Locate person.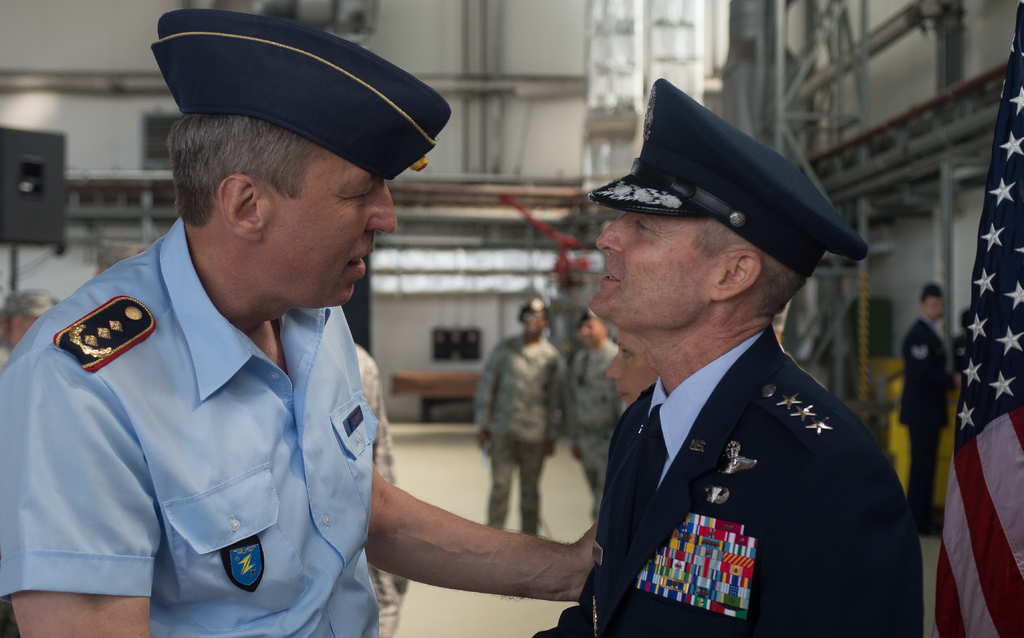
Bounding box: x1=477 y1=292 x2=567 y2=539.
